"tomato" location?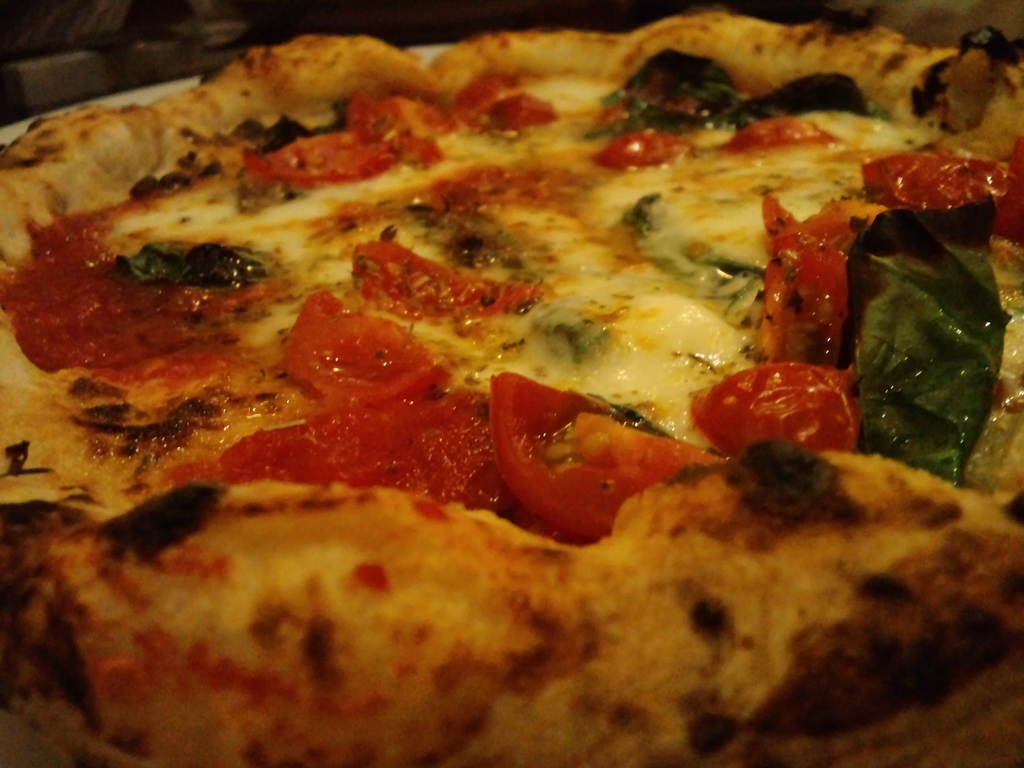
[x1=486, y1=388, x2=666, y2=518]
